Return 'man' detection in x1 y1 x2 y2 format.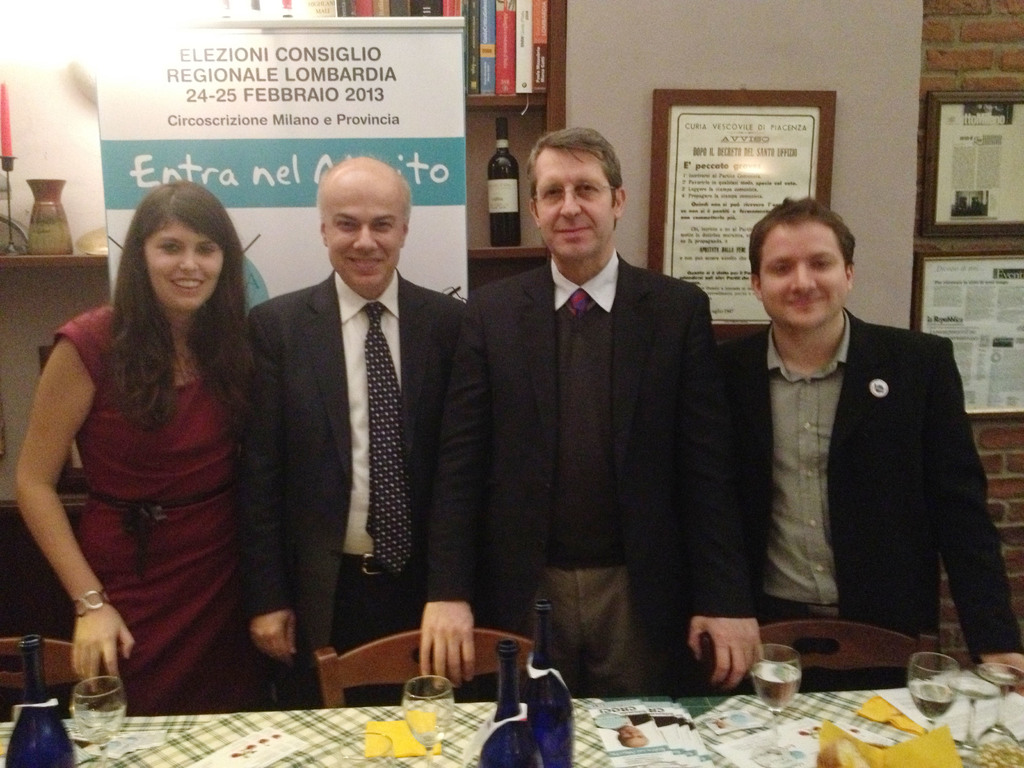
485 124 735 696.
